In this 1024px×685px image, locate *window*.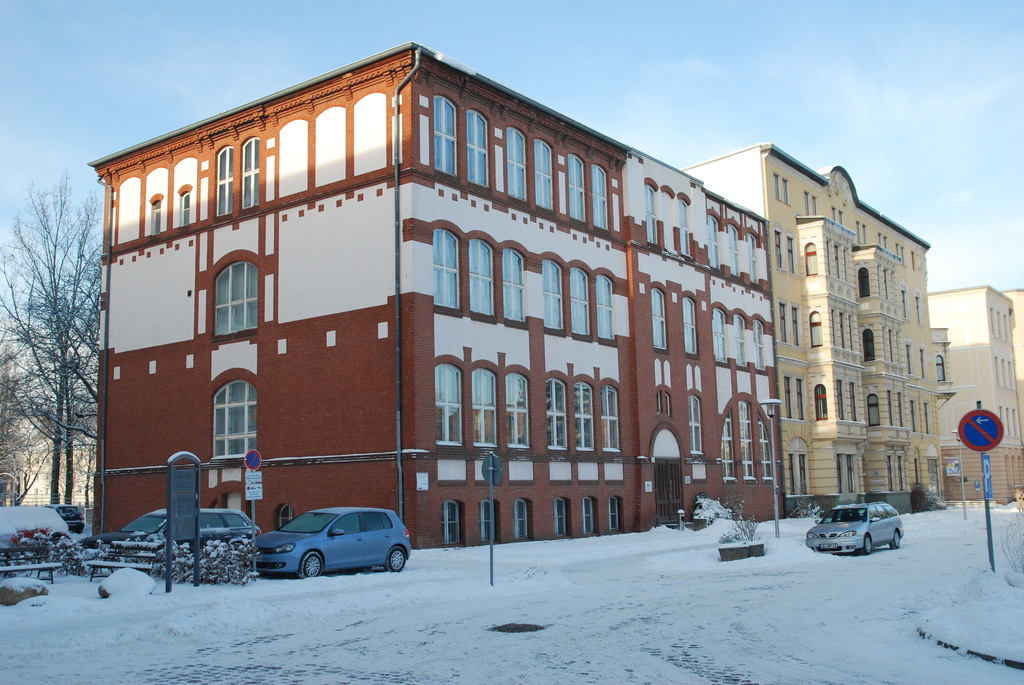
Bounding box: l=499, t=253, r=531, b=329.
